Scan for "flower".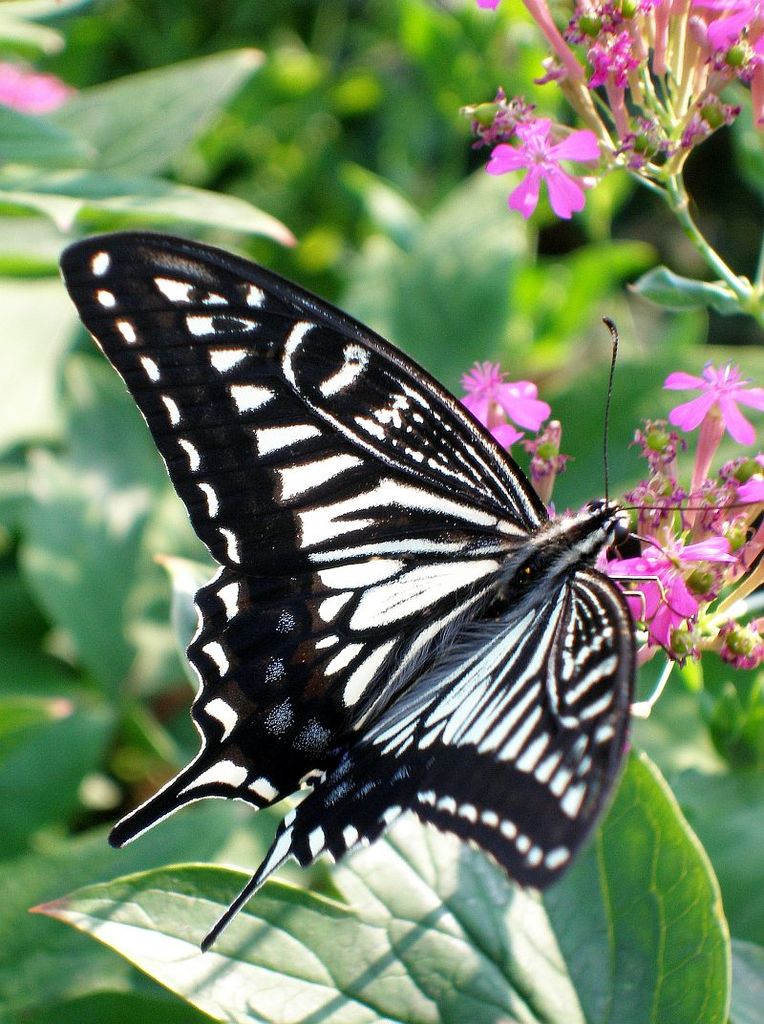
Scan result: <region>0, 62, 80, 115</region>.
